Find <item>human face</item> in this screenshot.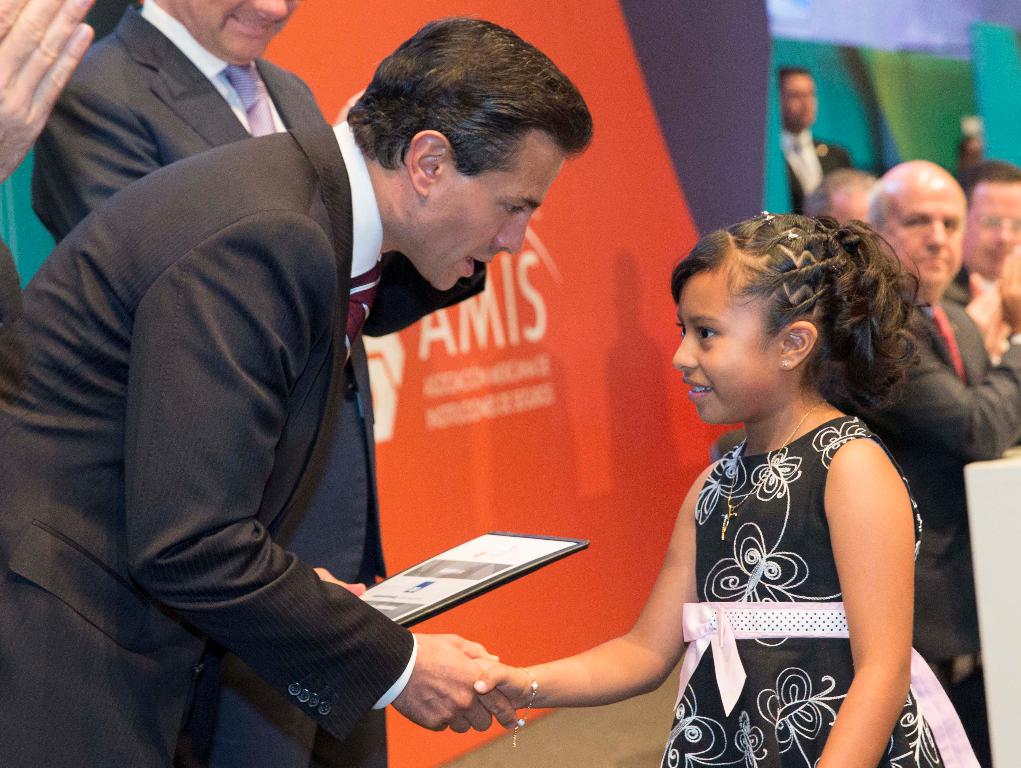
The bounding box for <item>human face</item> is locate(883, 183, 963, 290).
